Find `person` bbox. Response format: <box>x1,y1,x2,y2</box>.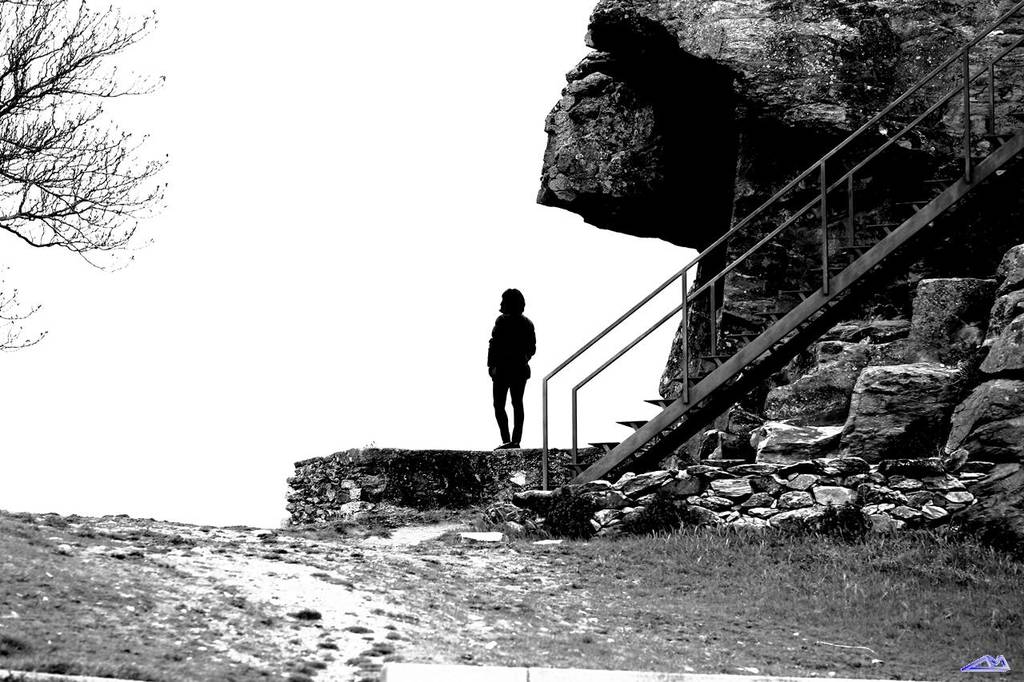
<box>481,276,541,459</box>.
